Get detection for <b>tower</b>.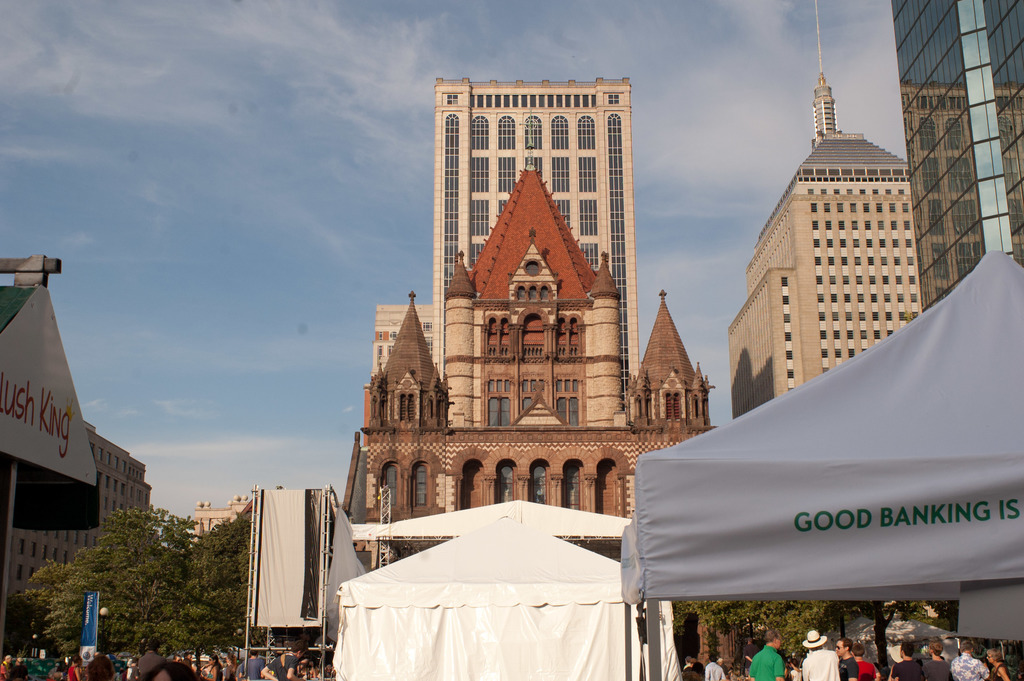
Detection: 343/167/721/545.
